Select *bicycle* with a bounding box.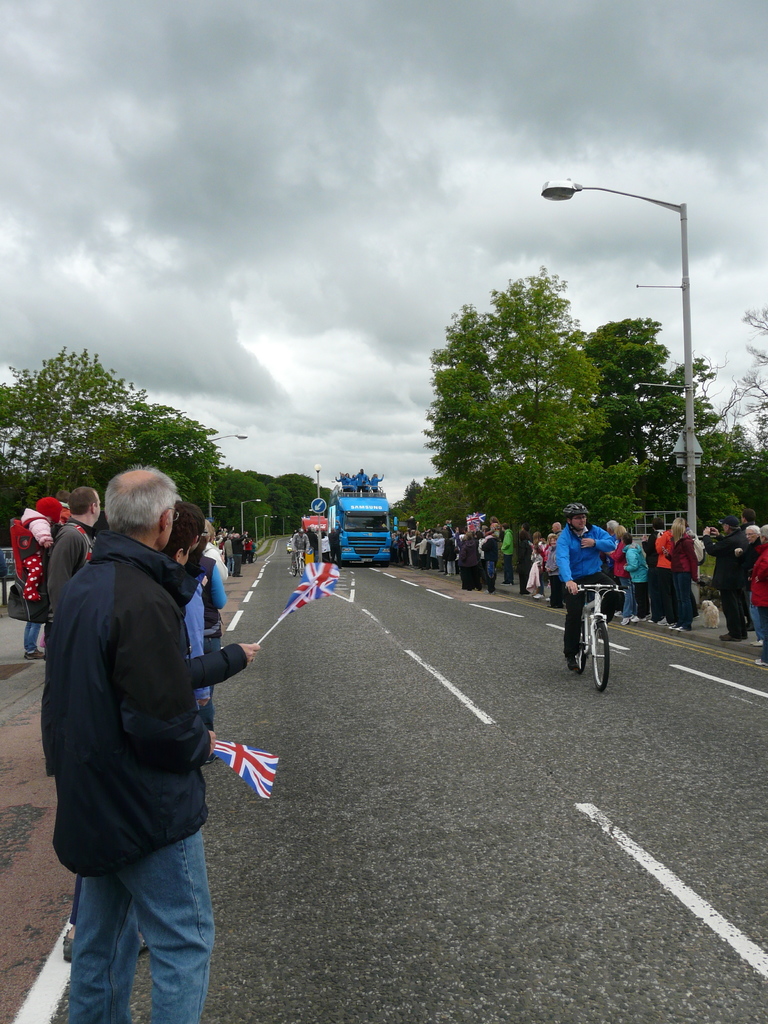
l=559, t=568, r=634, b=691.
